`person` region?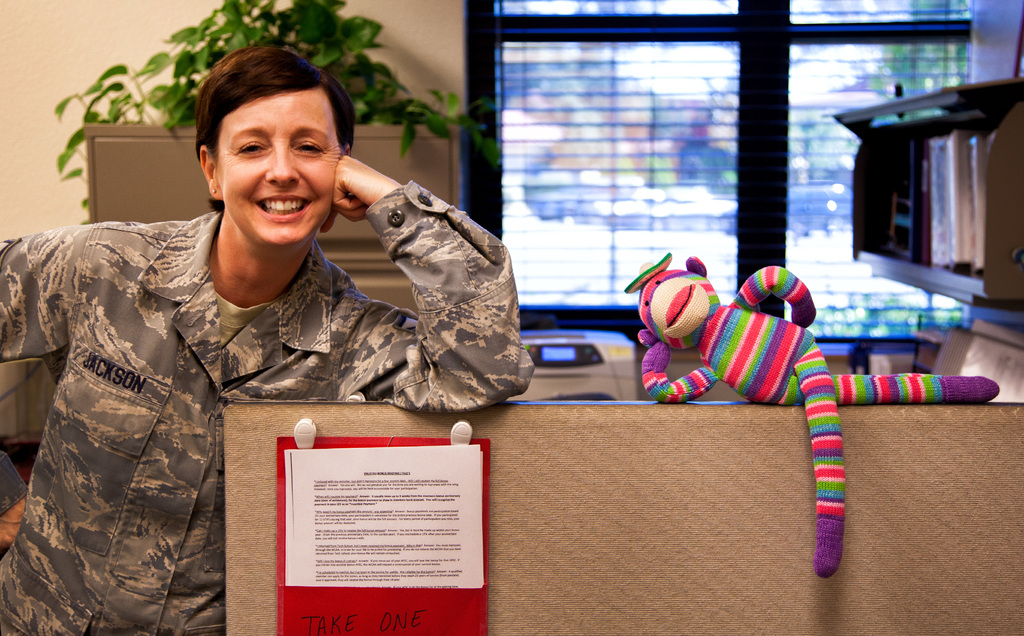
(27,54,513,591)
